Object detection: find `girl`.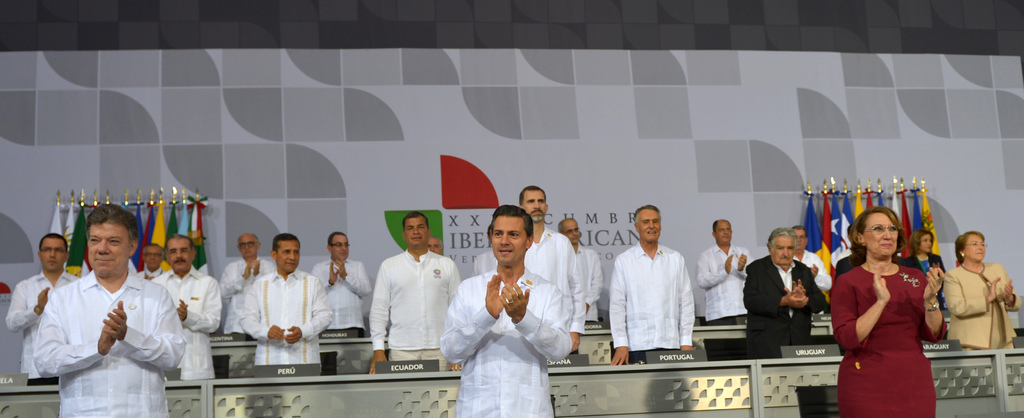
region(833, 208, 947, 416).
